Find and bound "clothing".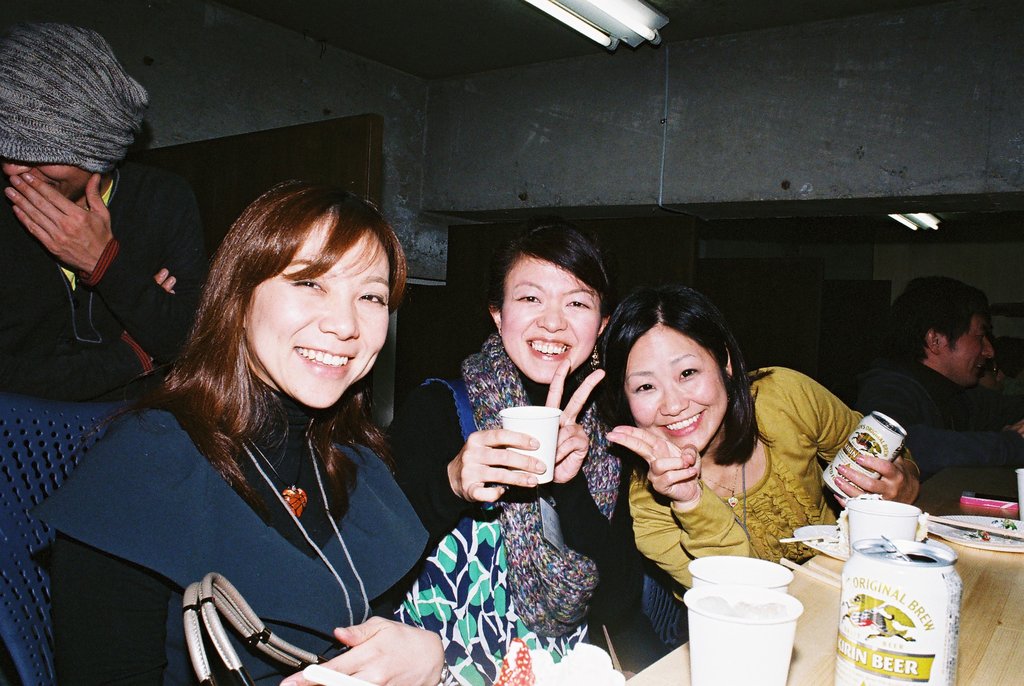
Bound: {"left": 378, "top": 327, "right": 624, "bottom": 685}.
